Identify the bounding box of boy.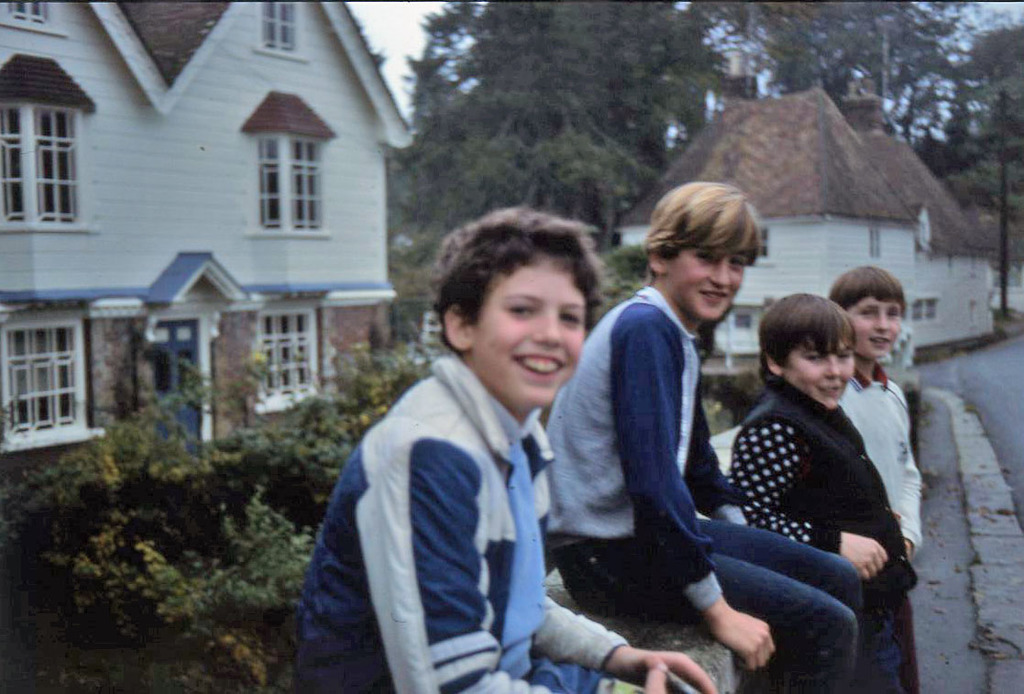
828/267/918/561.
